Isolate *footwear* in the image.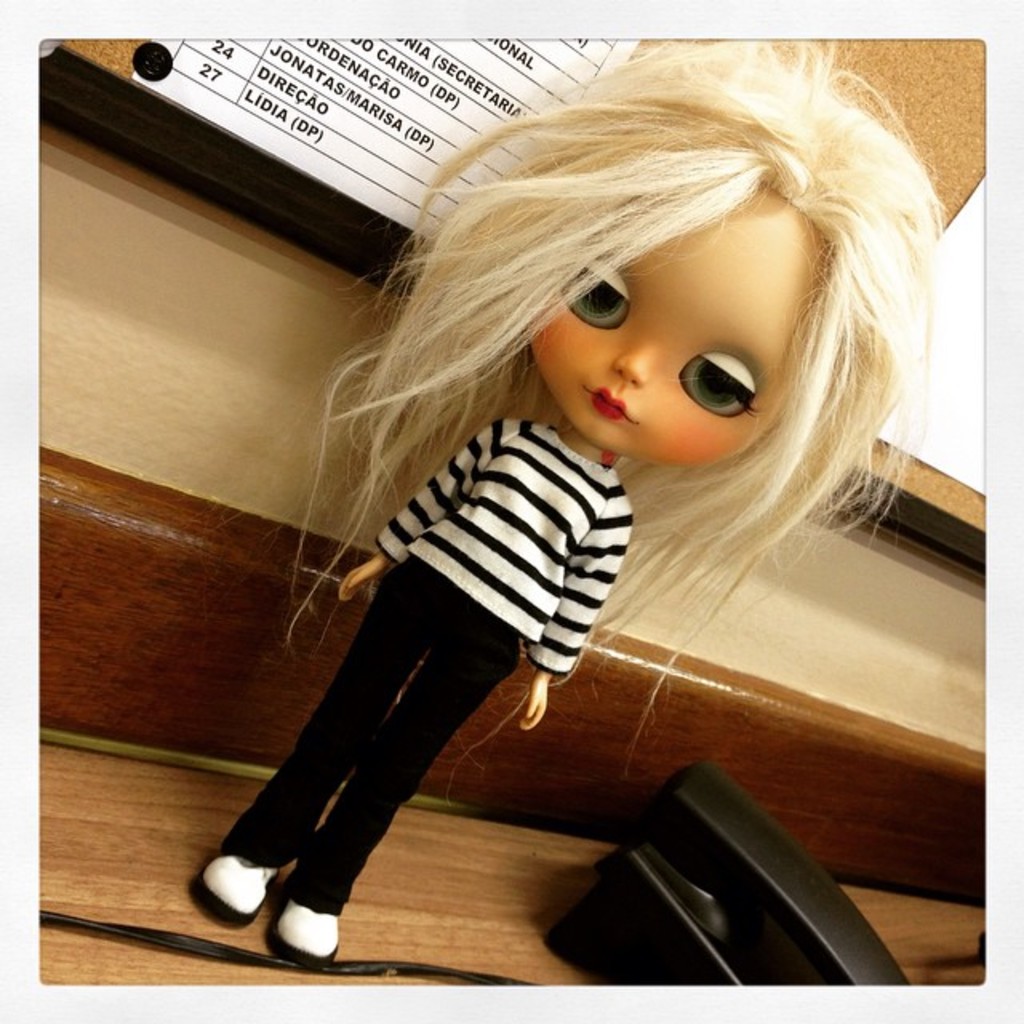
Isolated region: box(194, 853, 283, 922).
